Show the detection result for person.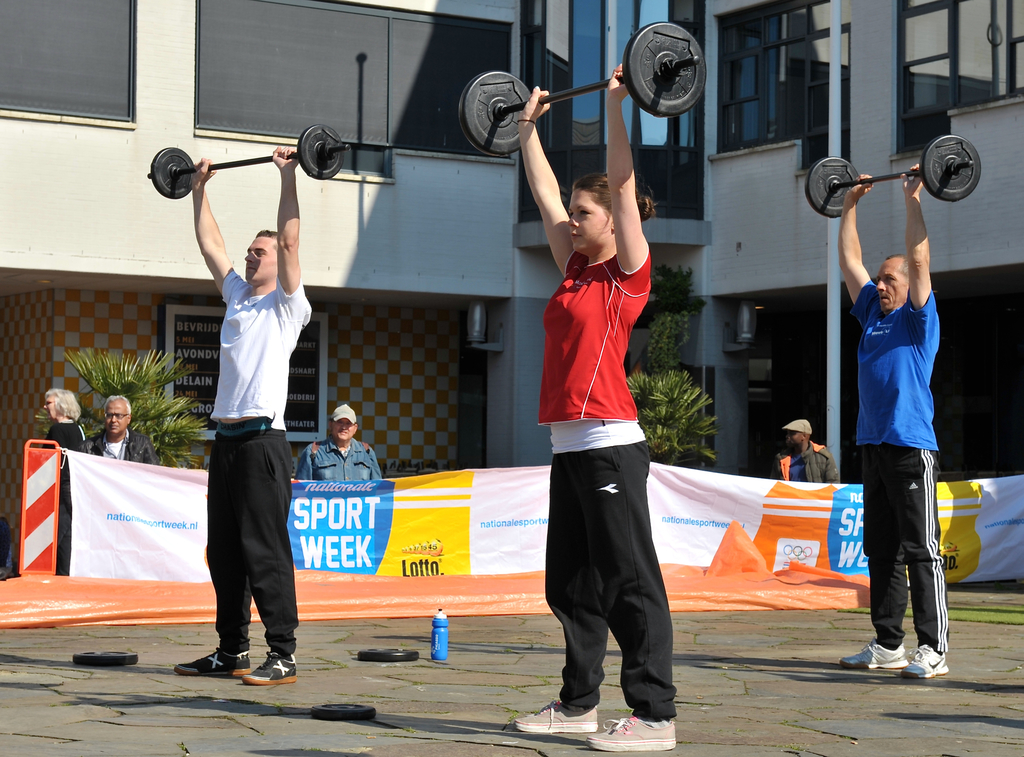
[x1=171, y1=142, x2=312, y2=685].
